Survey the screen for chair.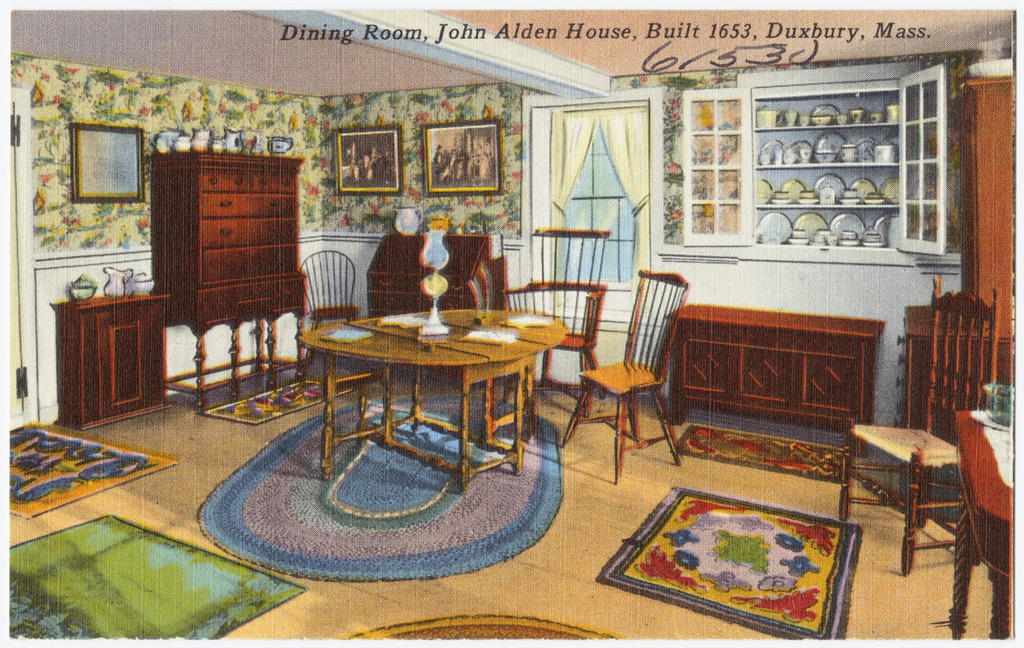
Survey found: x1=566 y1=262 x2=695 y2=488.
